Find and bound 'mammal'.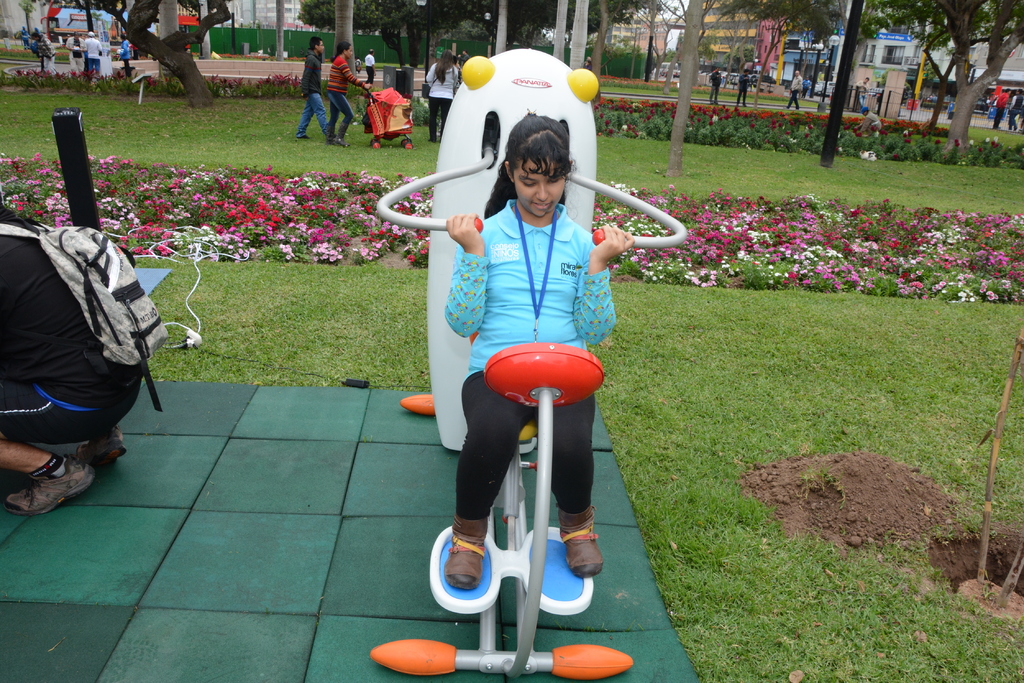
Bound: <box>295,34,331,144</box>.
